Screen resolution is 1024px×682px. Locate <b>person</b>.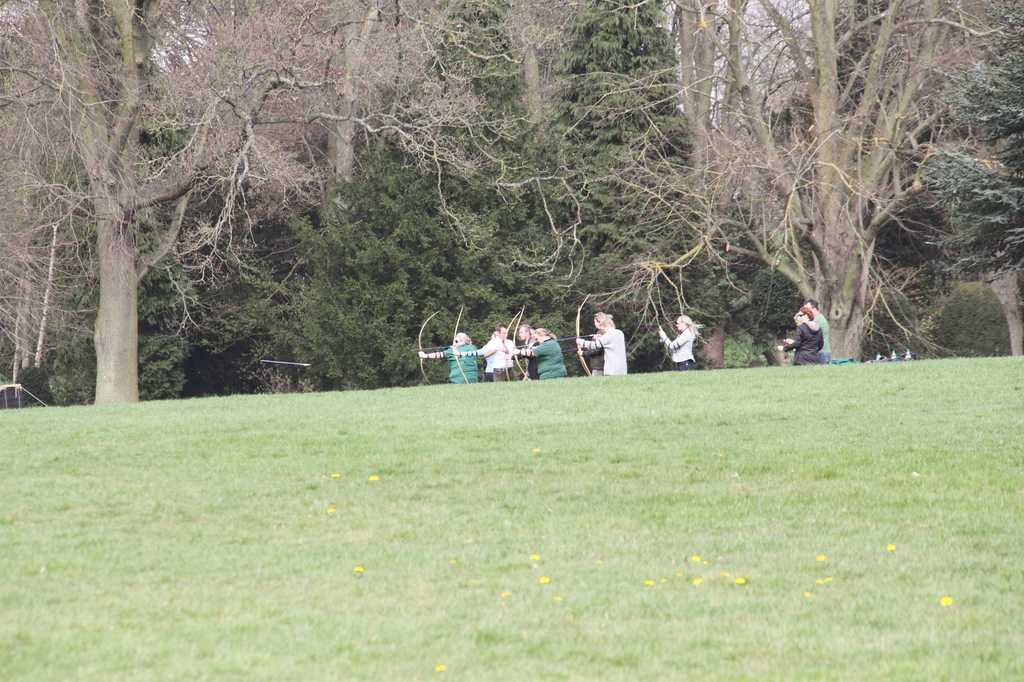
crop(527, 324, 570, 379).
